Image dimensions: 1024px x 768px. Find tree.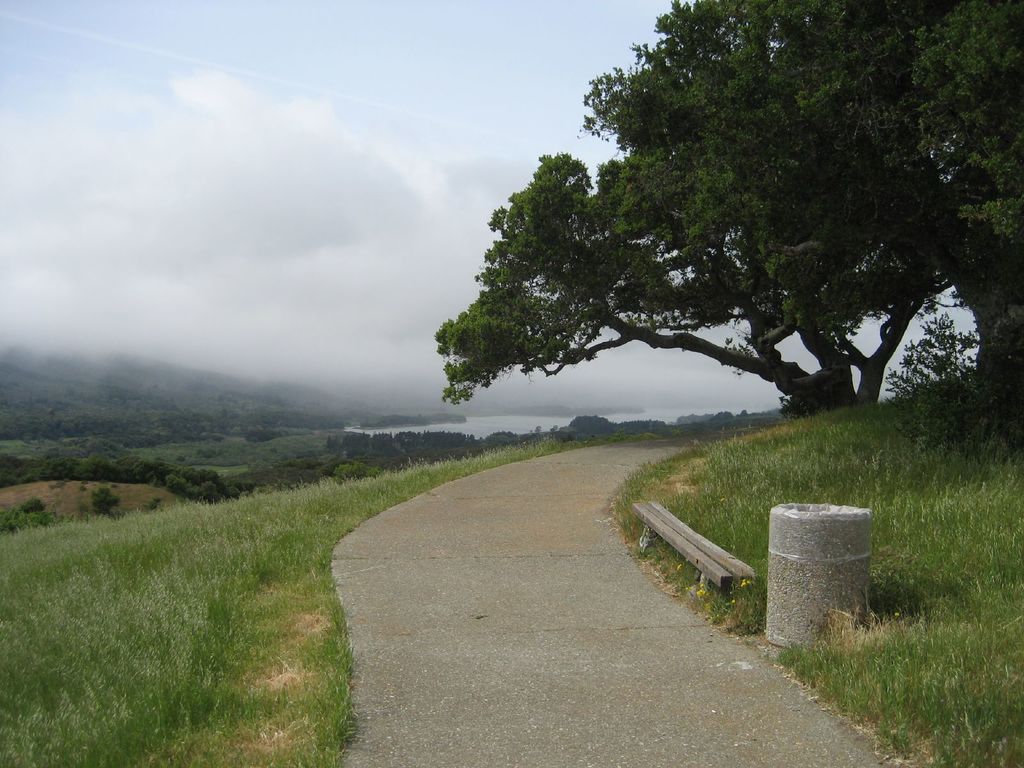
589,0,1023,402.
